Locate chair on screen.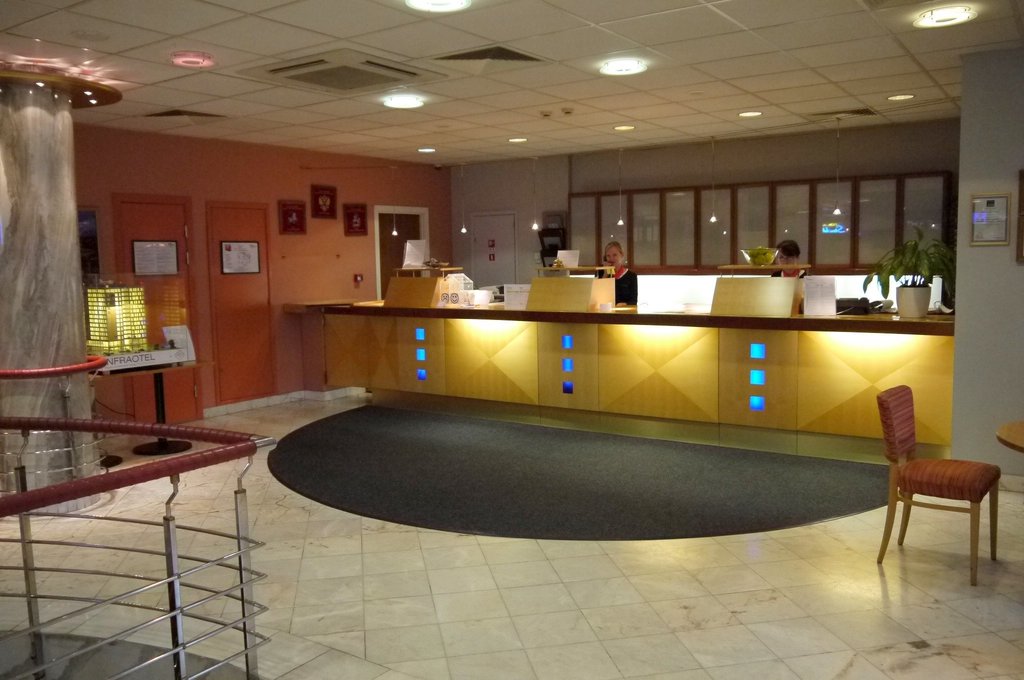
On screen at bbox=[875, 391, 1014, 588].
